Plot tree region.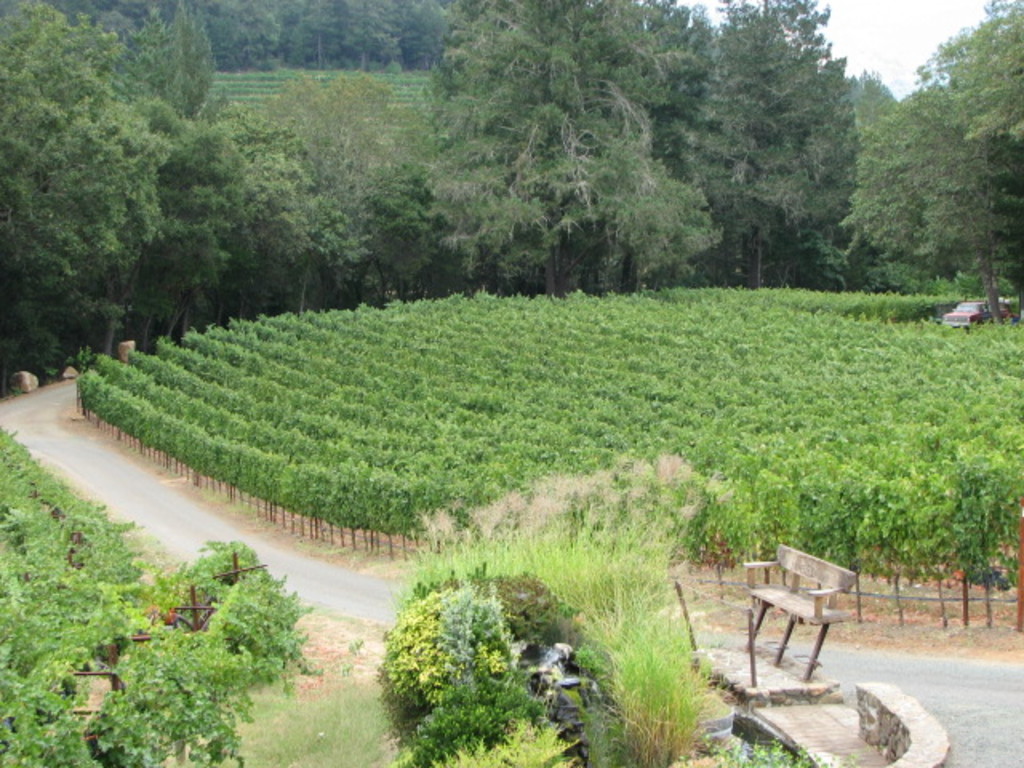
Plotted at box=[850, 67, 902, 136].
